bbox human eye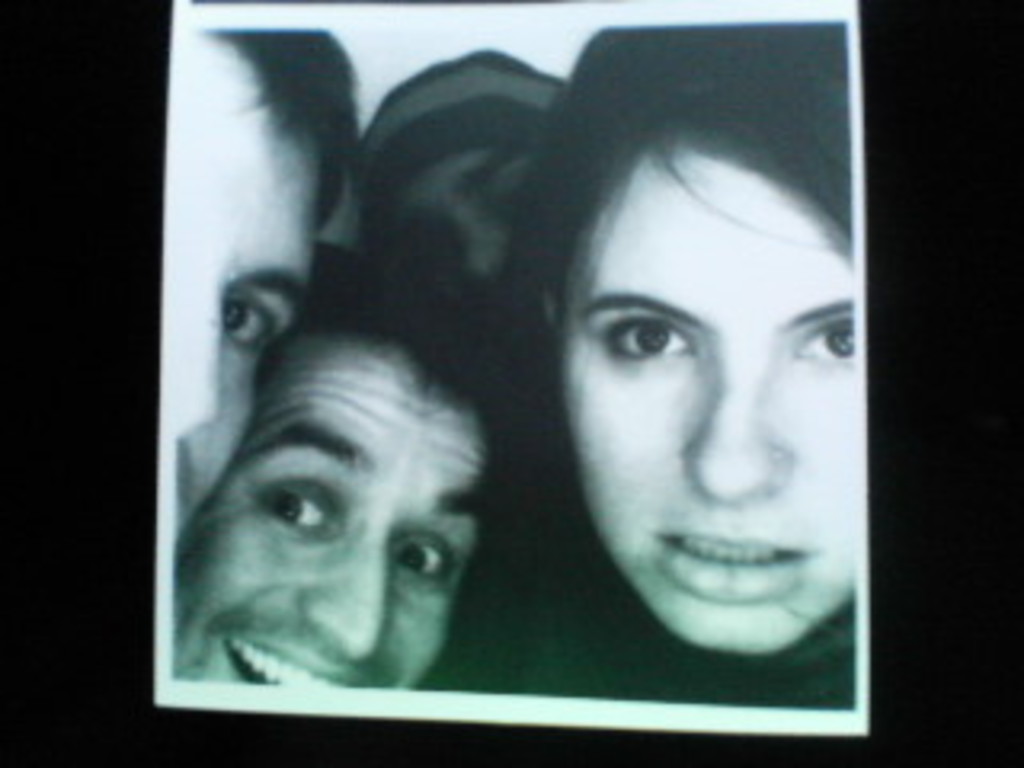
crop(221, 294, 275, 358)
